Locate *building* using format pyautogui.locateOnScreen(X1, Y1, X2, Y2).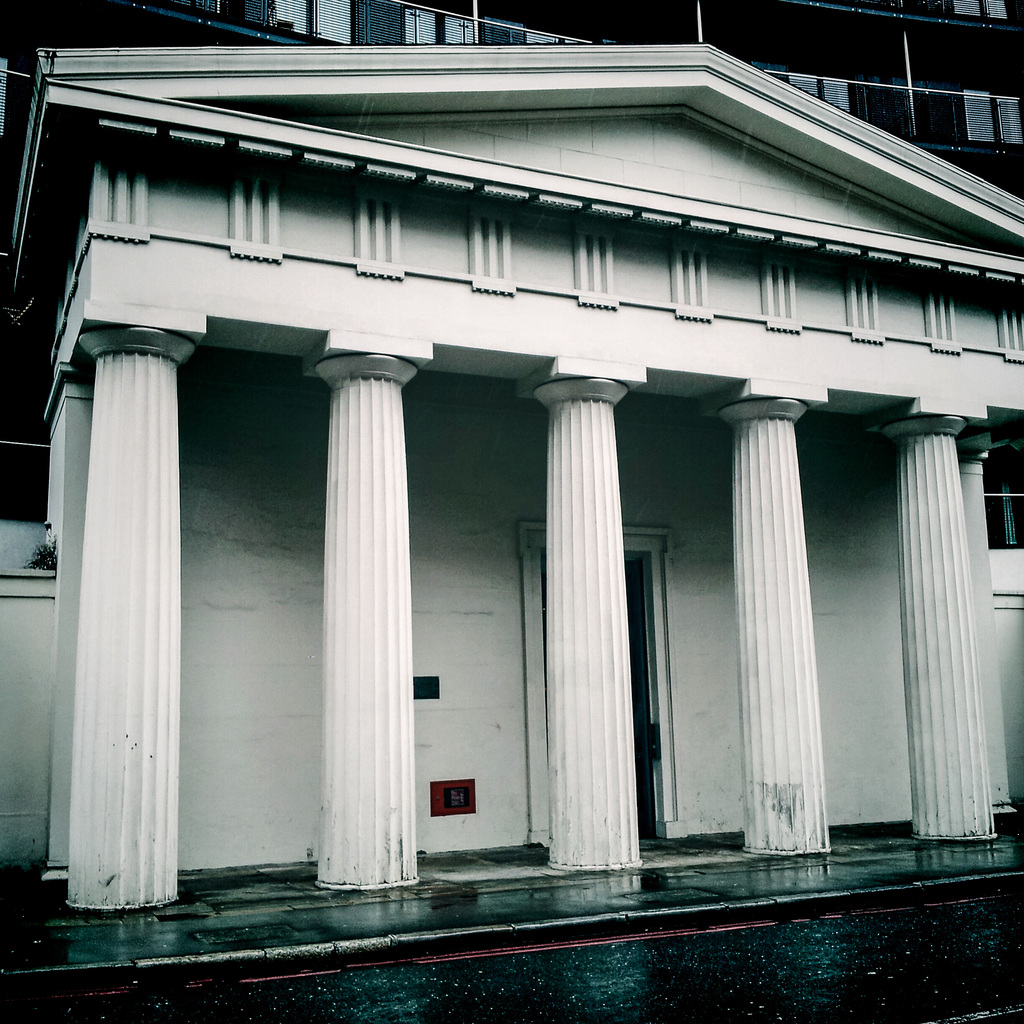
pyautogui.locateOnScreen(0, 0, 1021, 960).
